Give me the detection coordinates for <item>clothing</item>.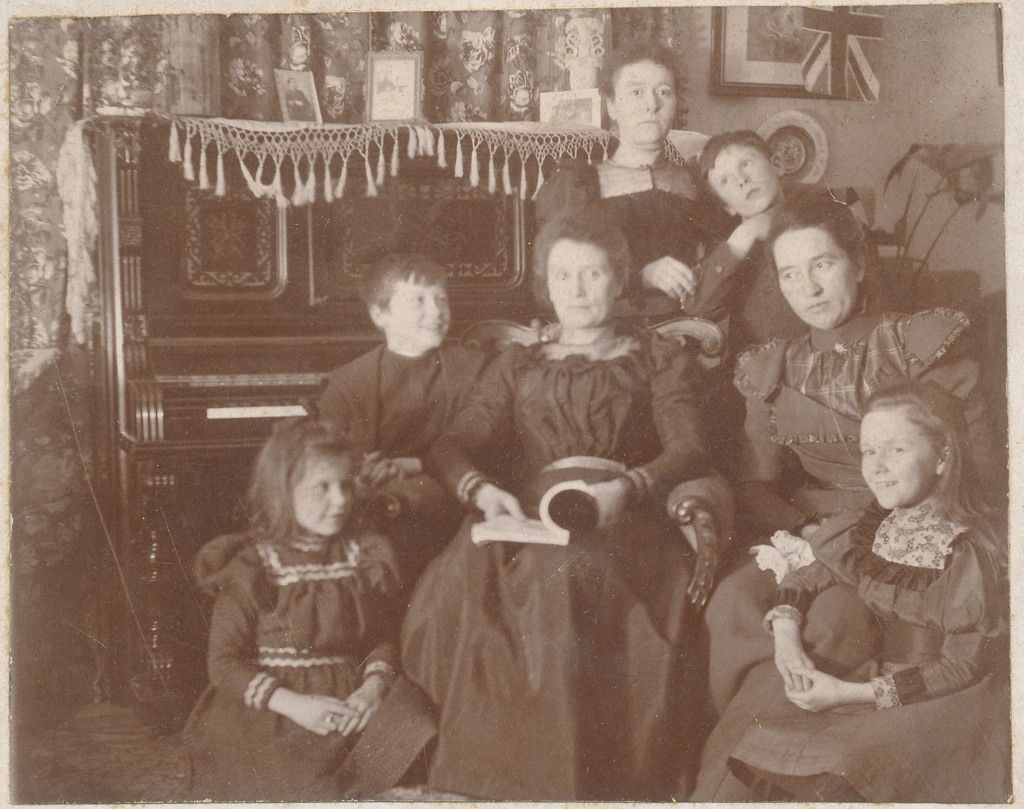
(688,313,1002,726).
